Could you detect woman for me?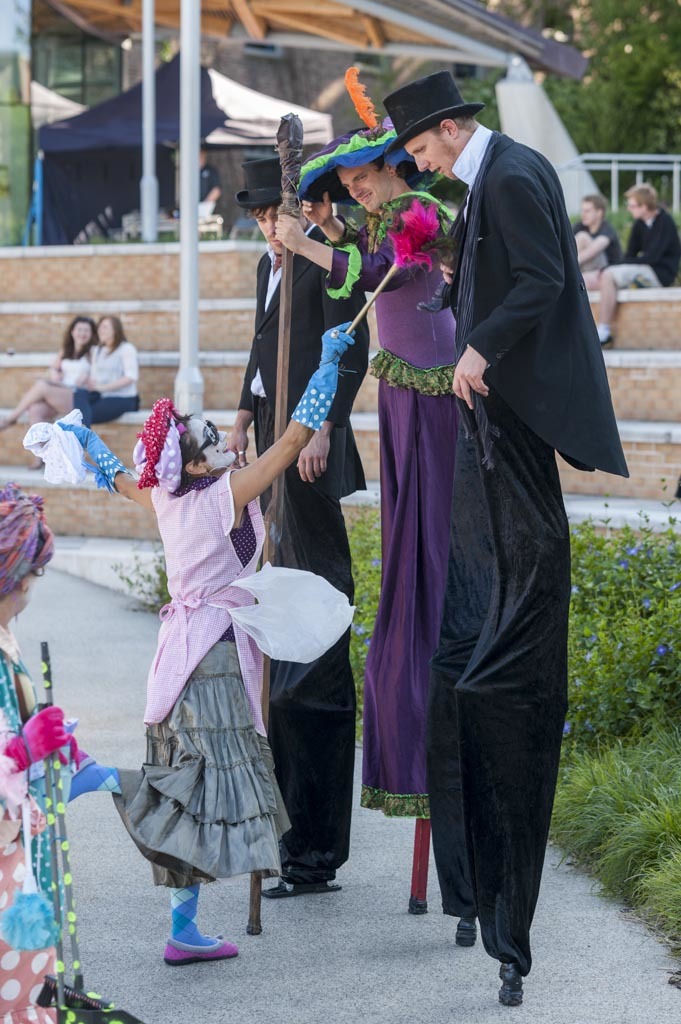
Detection result: x1=71 y1=309 x2=142 y2=432.
